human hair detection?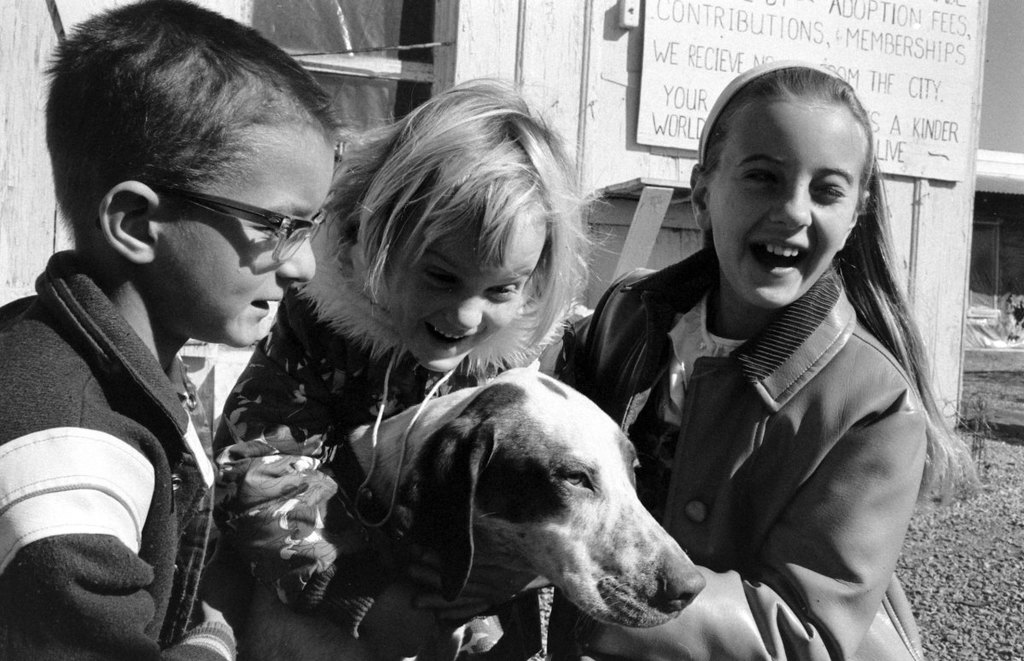
[54, 3, 337, 296]
